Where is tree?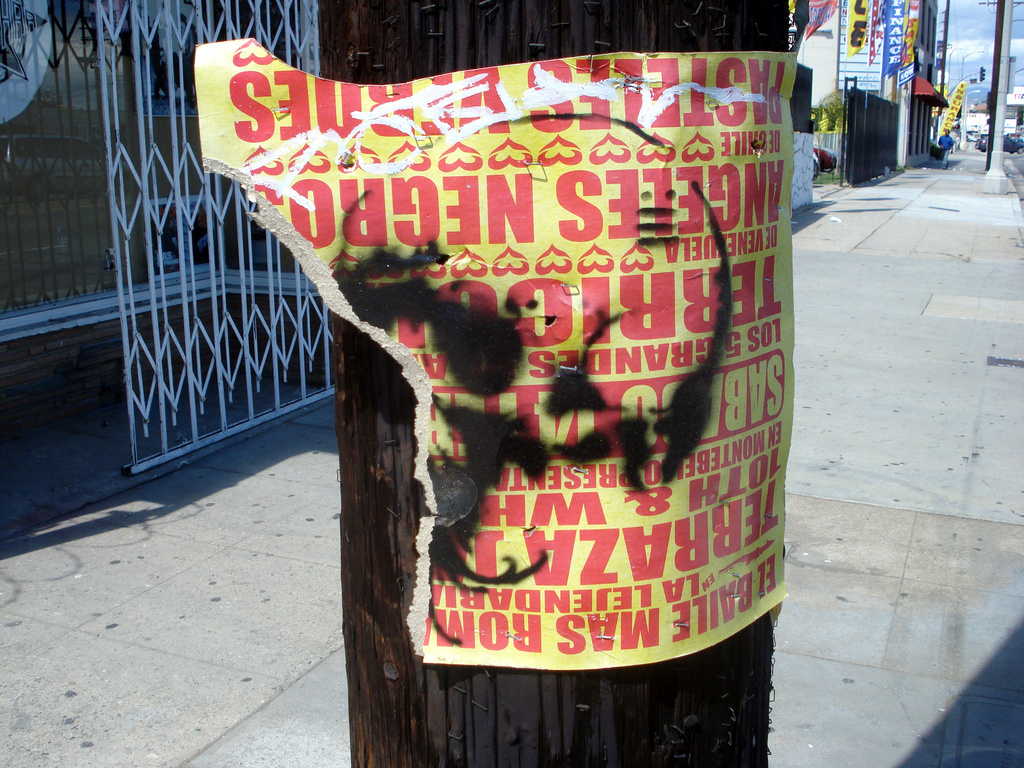
{"x1": 318, "y1": 0, "x2": 792, "y2": 767}.
